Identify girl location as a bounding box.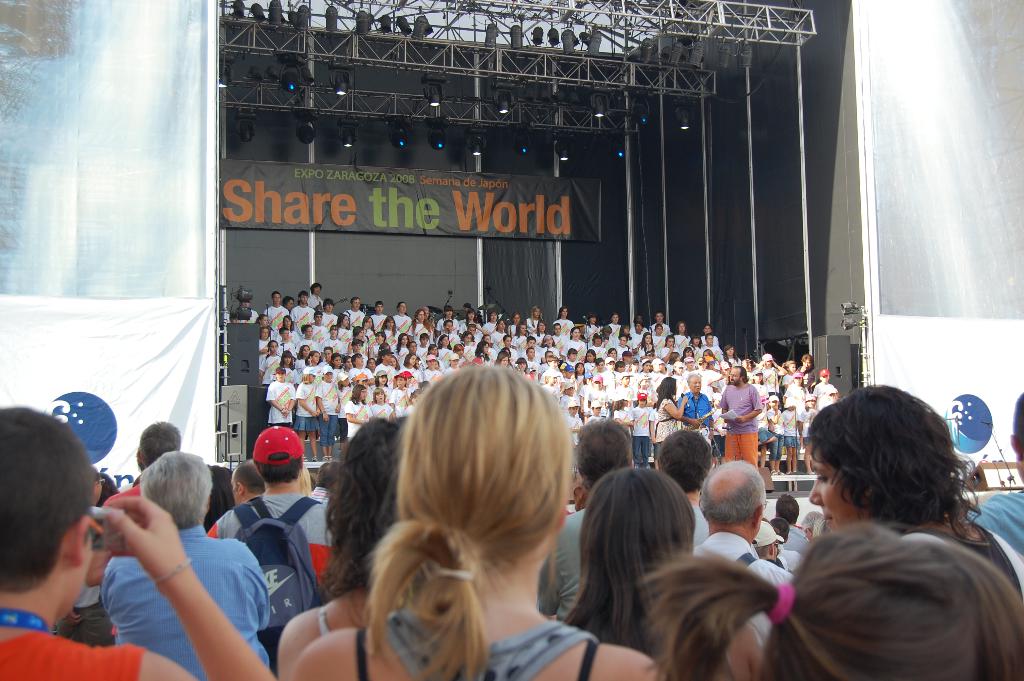
BBox(330, 352, 342, 376).
